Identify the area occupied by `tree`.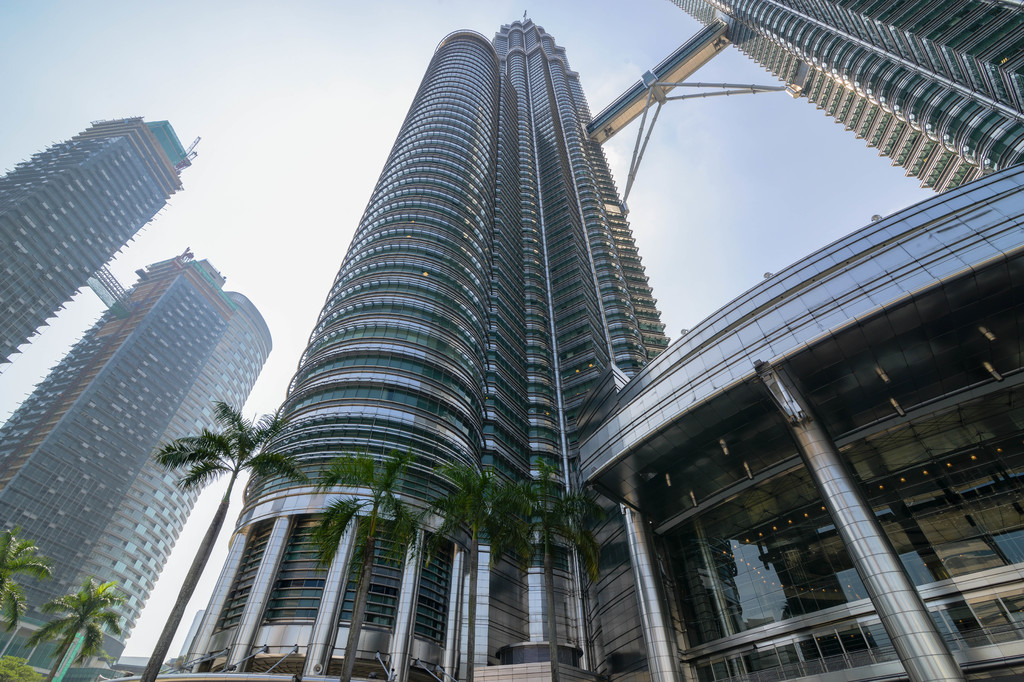
Area: select_region(24, 577, 131, 681).
